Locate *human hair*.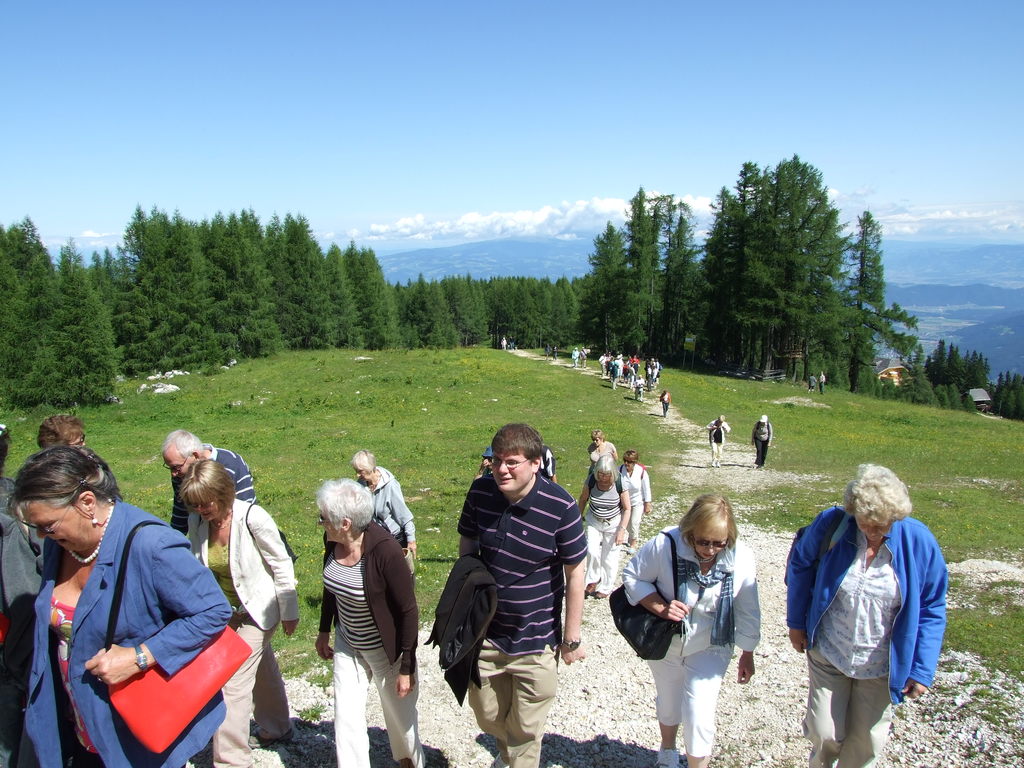
Bounding box: left=717, top=414, right=727, bottom=424.
